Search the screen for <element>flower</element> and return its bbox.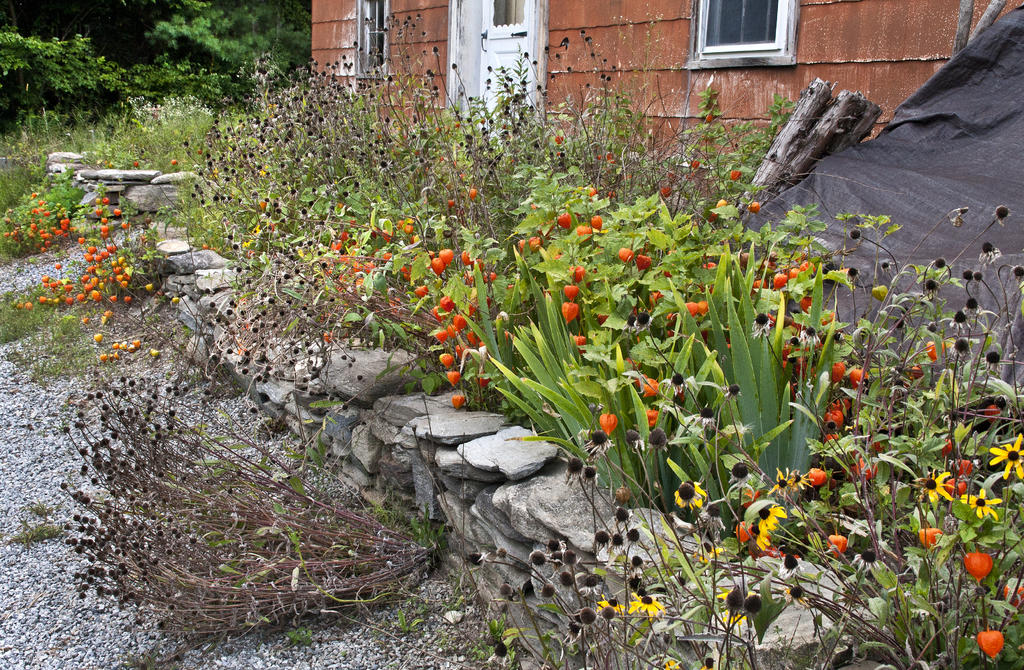
Found: locate(824, 395, 852, 414).
